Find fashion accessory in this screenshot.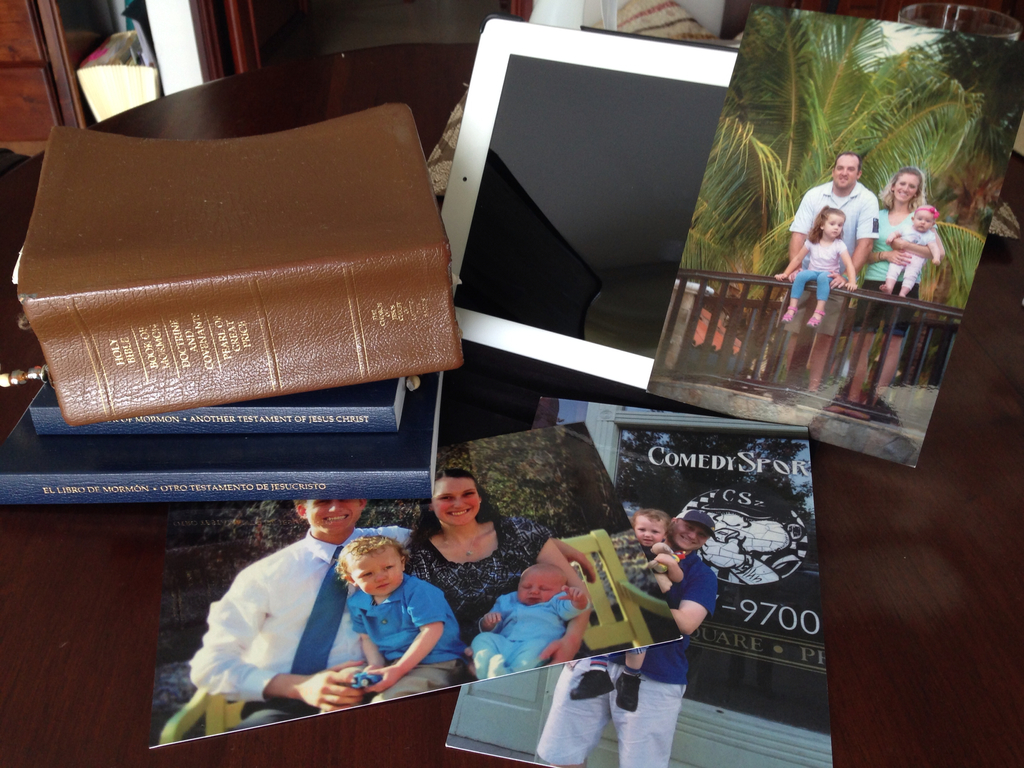
The bounding box for fashion accessory is select_region(852, 410, 873, 420).
